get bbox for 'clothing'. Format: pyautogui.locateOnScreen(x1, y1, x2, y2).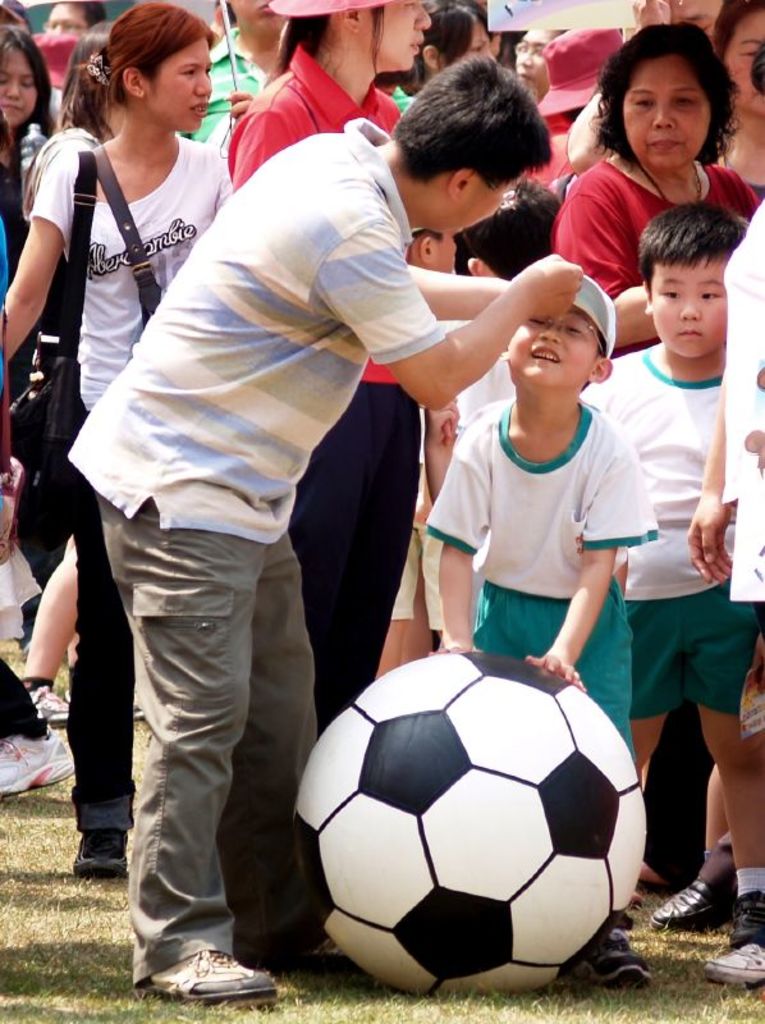
pyautogui.locateOnScreen(187, 31, 274, 152).
